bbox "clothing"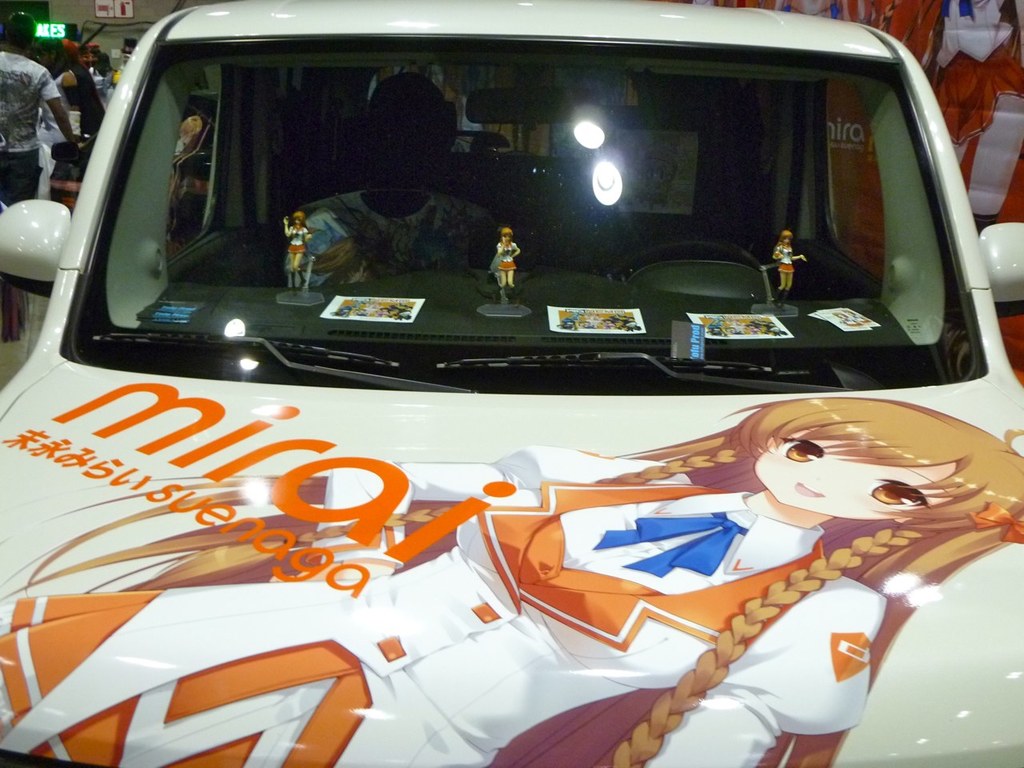
{"left": 498, "top": 245, "right": 514, "bottom": 269}
